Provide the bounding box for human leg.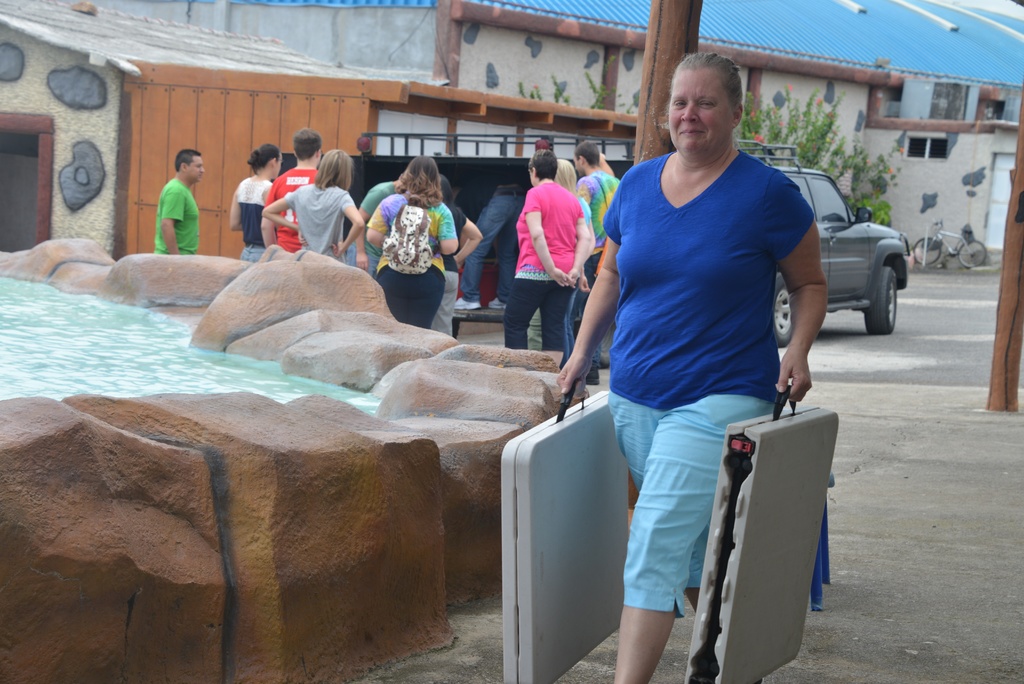
left=454, top=188, right=513, bottom=309.
